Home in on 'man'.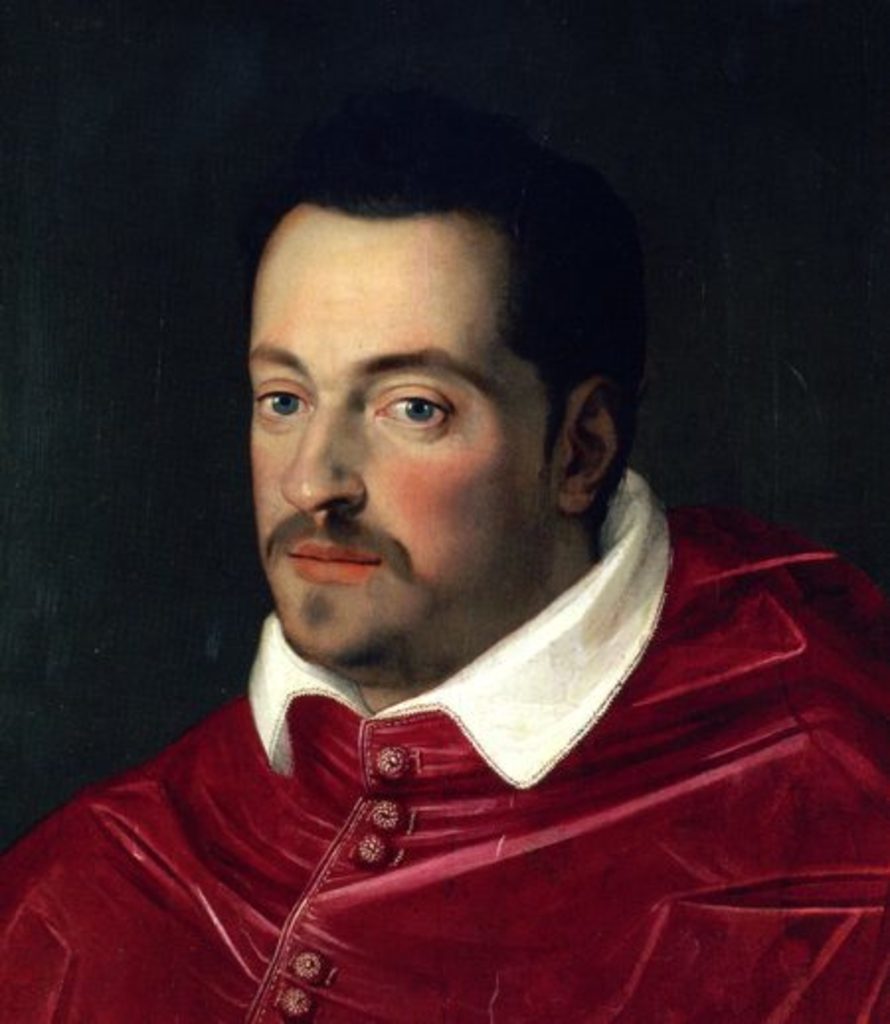
Homed in at select_region(0, 119, 888, 1022).
